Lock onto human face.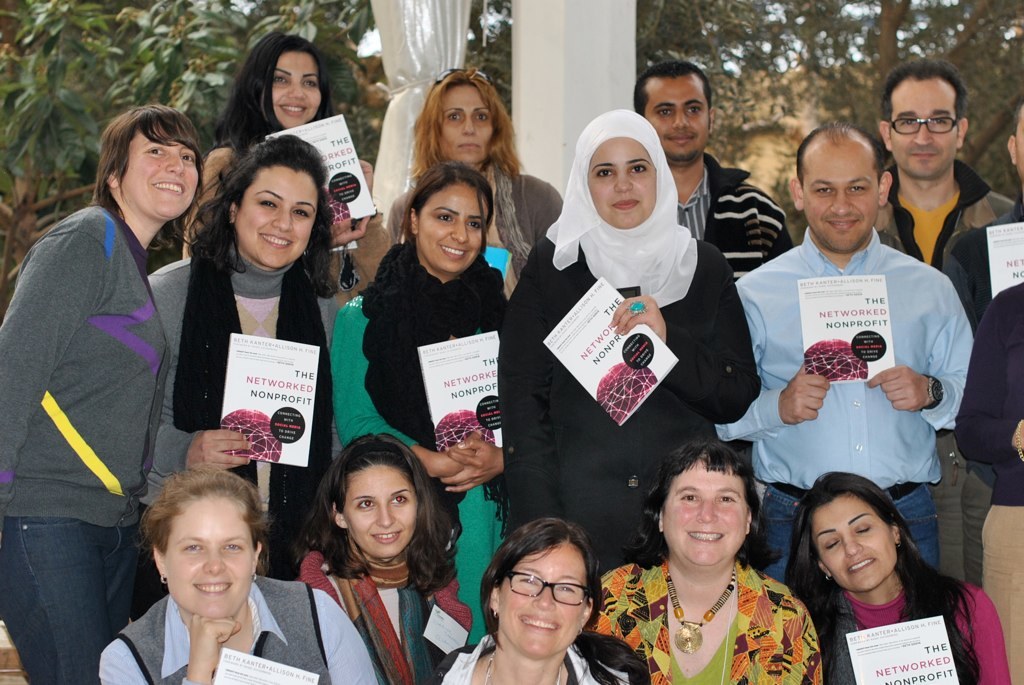
Locked: 160 491 259 619.
